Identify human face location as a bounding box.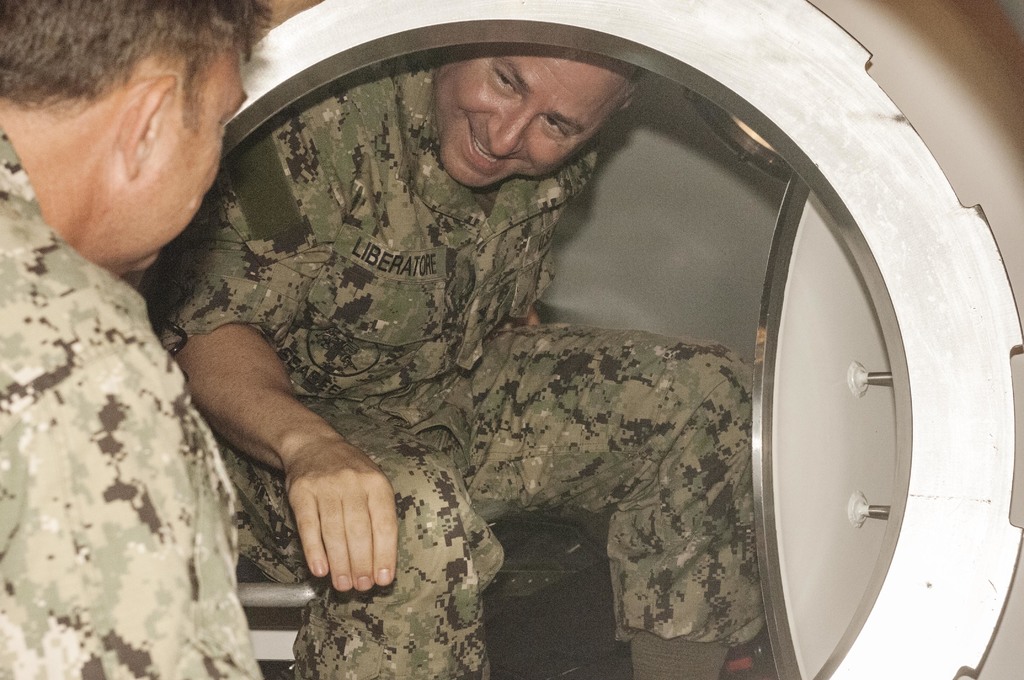
locate(141, 35, 252, 269).
